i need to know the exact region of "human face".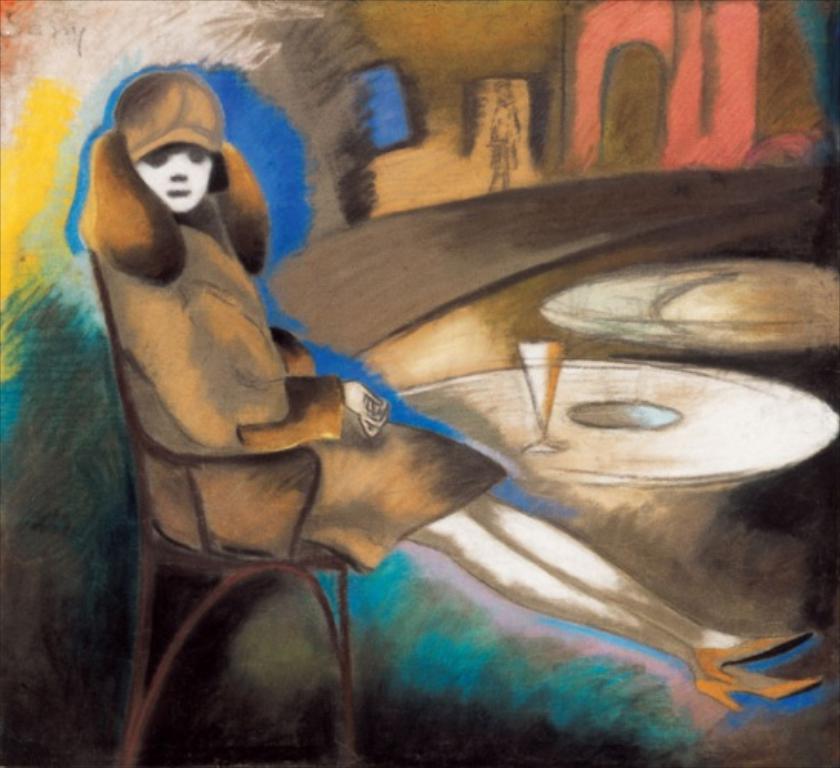
Region: [left=134, top=146, right=206, bottom=212].
